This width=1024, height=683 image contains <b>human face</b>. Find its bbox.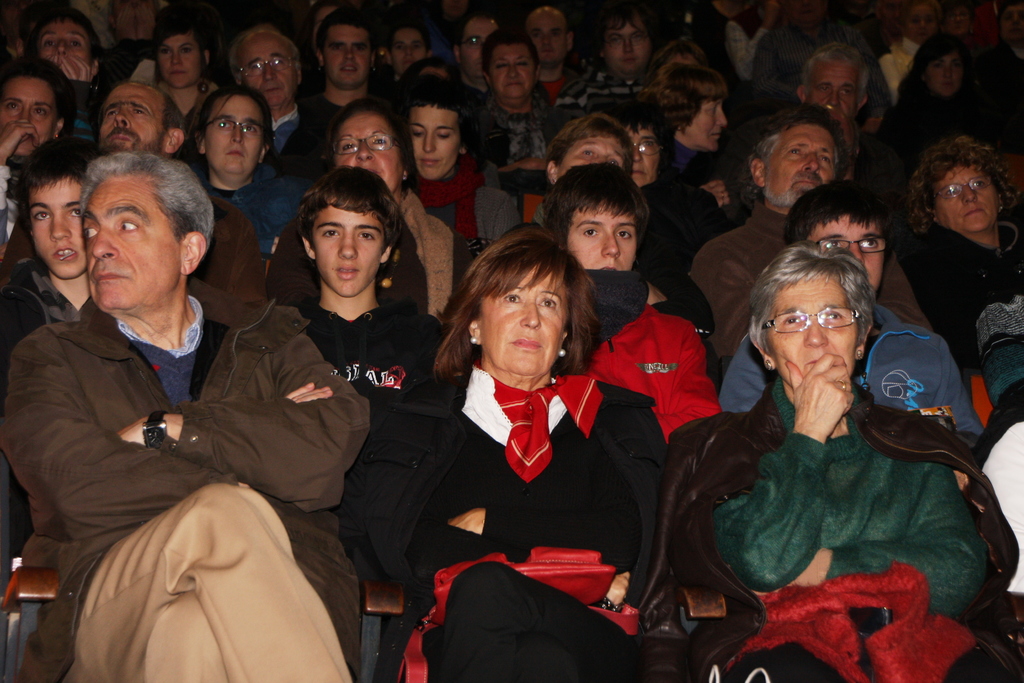
pyautogui.locateOnScreen(668, 53, 703, 65).
